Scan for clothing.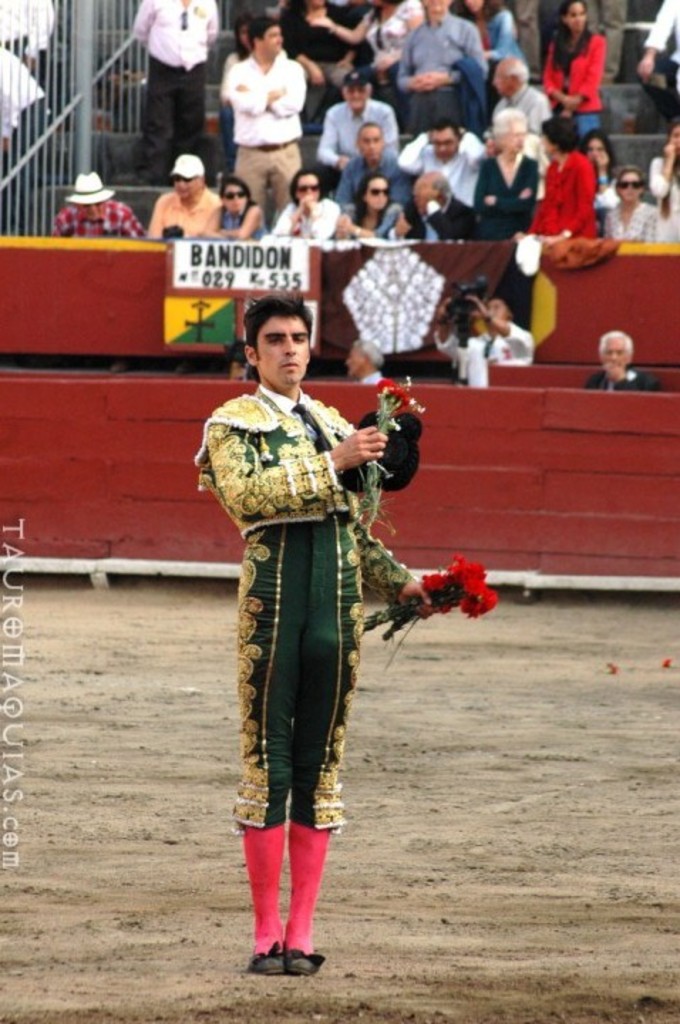
Scan result: 280,0,358,97.
